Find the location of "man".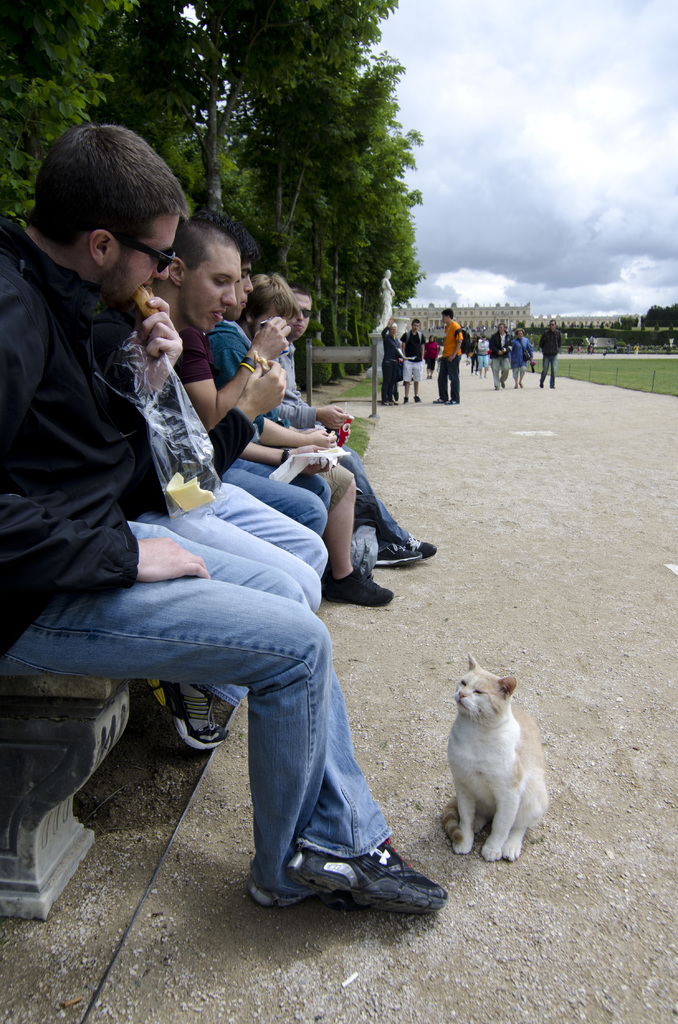
Location: [540,321,566,389].
